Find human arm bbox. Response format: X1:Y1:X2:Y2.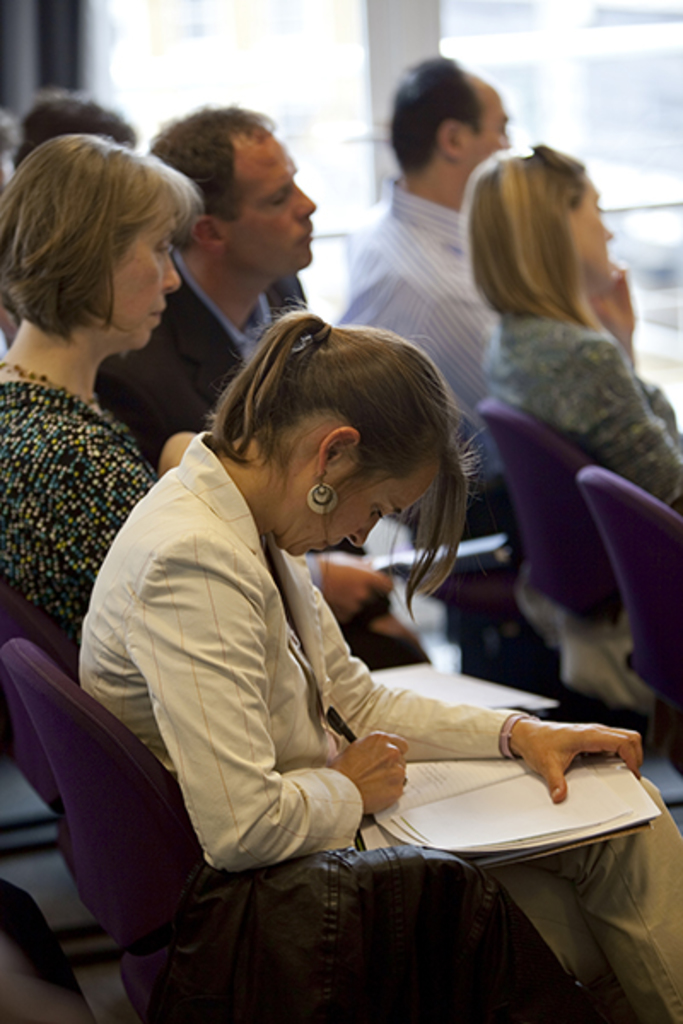
405:287:504:420.
